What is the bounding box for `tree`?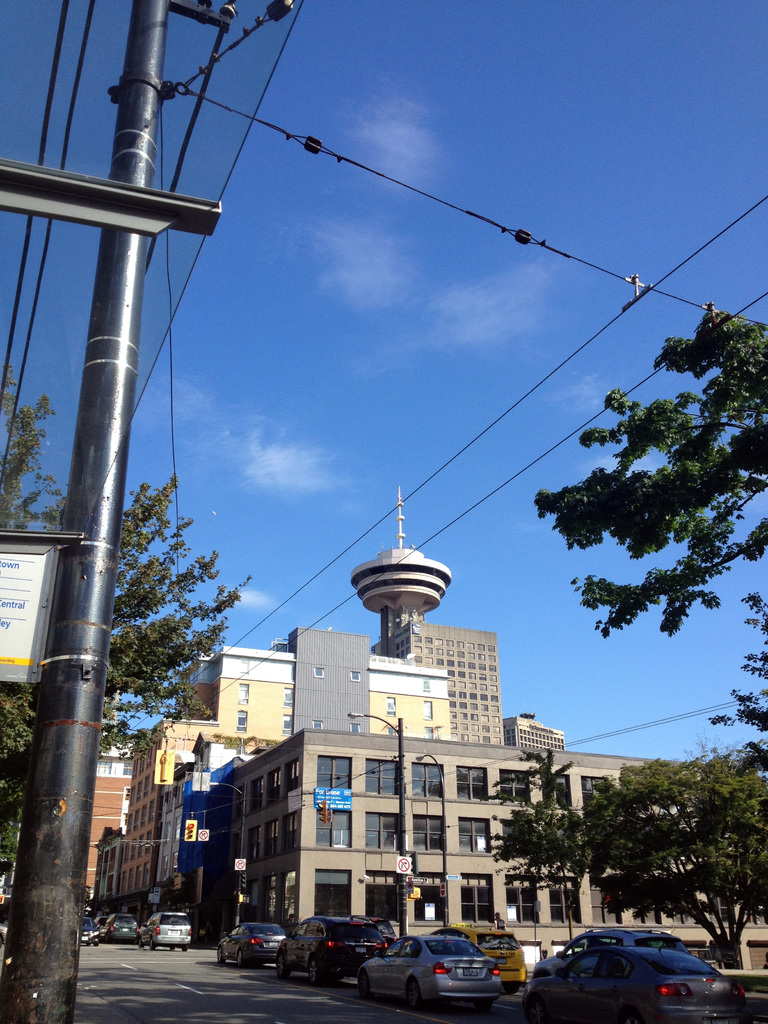
pyautogui.locateOnScreen(484, 740, 767, 973).
